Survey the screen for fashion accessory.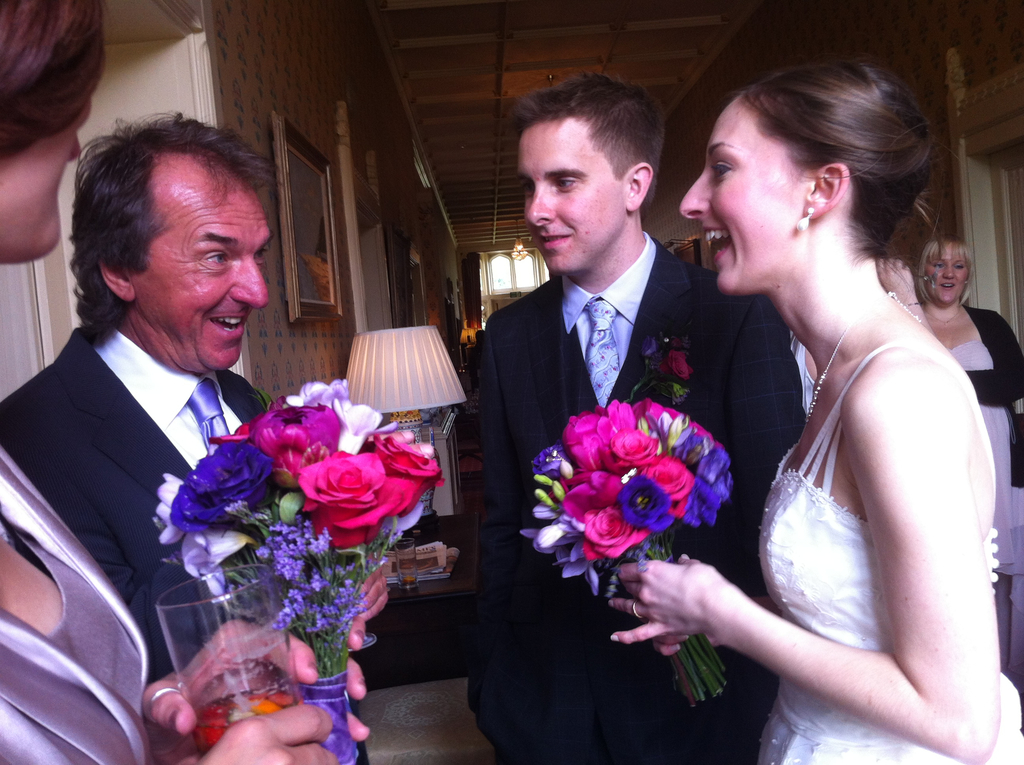
Survey found: l=630, t=598, r=646, b=620.
